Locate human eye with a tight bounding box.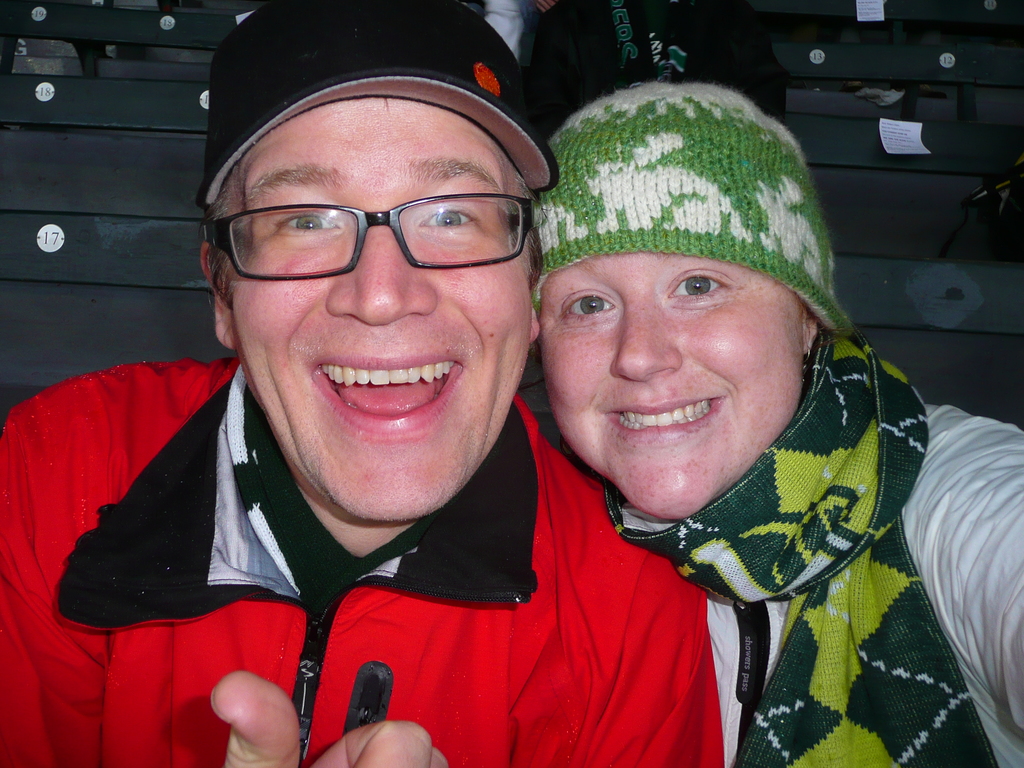
x1=665, y1=262, x2=748, y2=299.
